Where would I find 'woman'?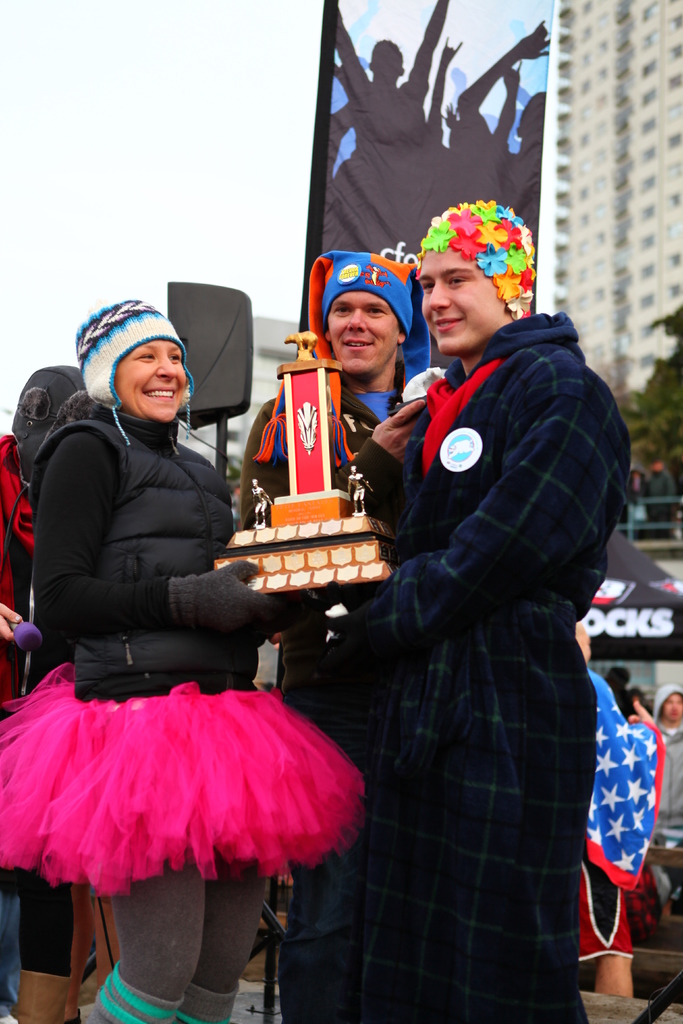
At x1=0, y1=291, x2=360, y2=1023.
